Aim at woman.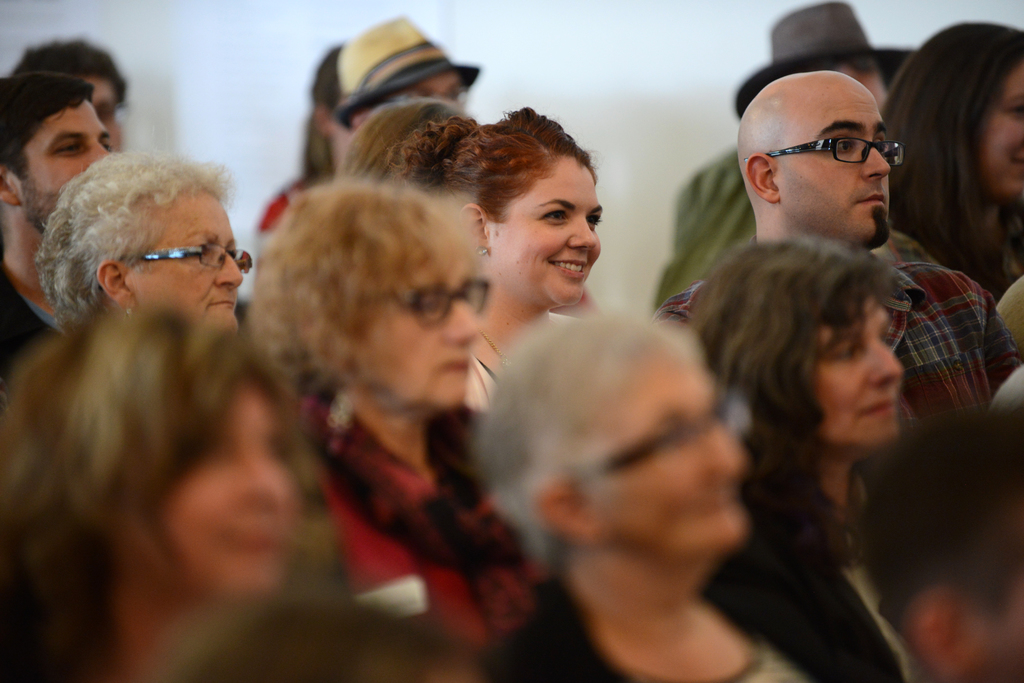
Aimed at box(235, 170, 556, 656).
